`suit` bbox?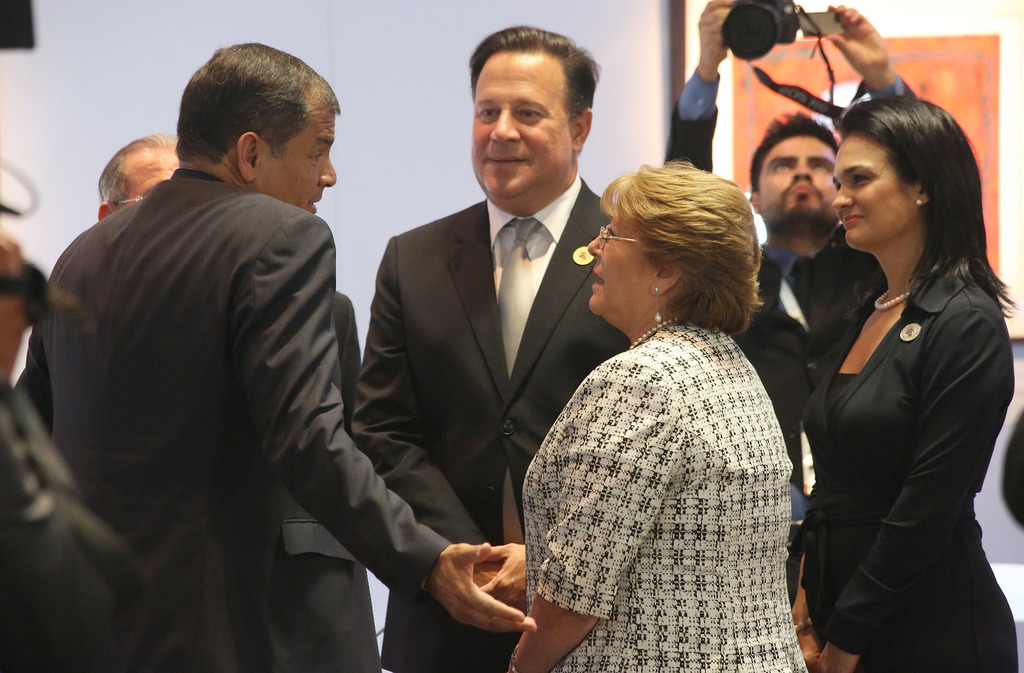
x1=353, y1=178, x2=632, y2=672
